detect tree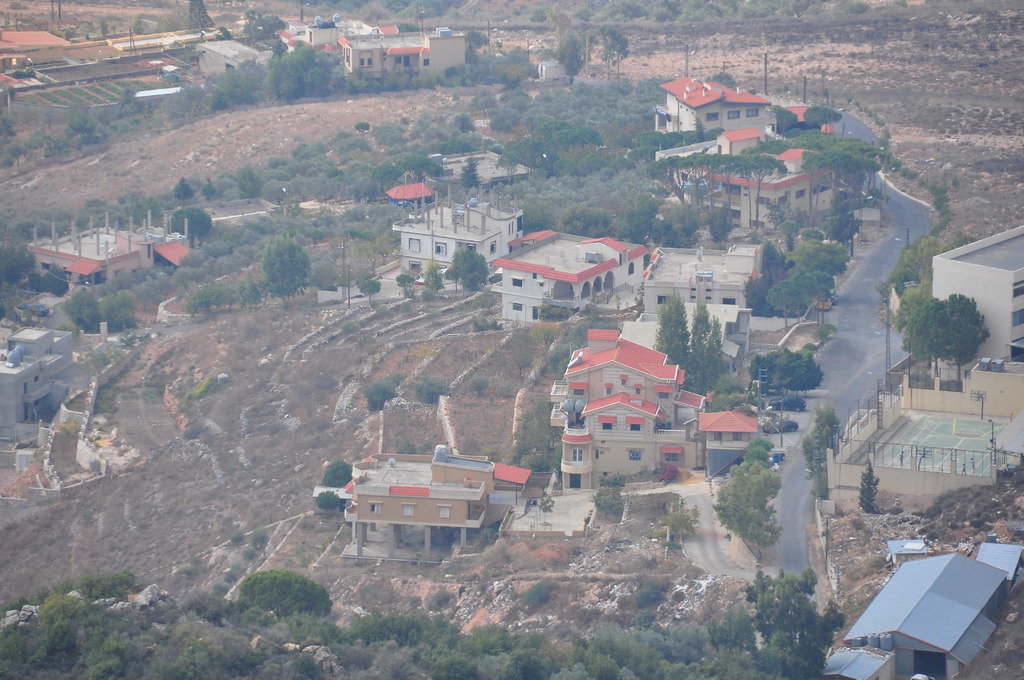
[x1=172, y1=207, x2=211, y2=237]
